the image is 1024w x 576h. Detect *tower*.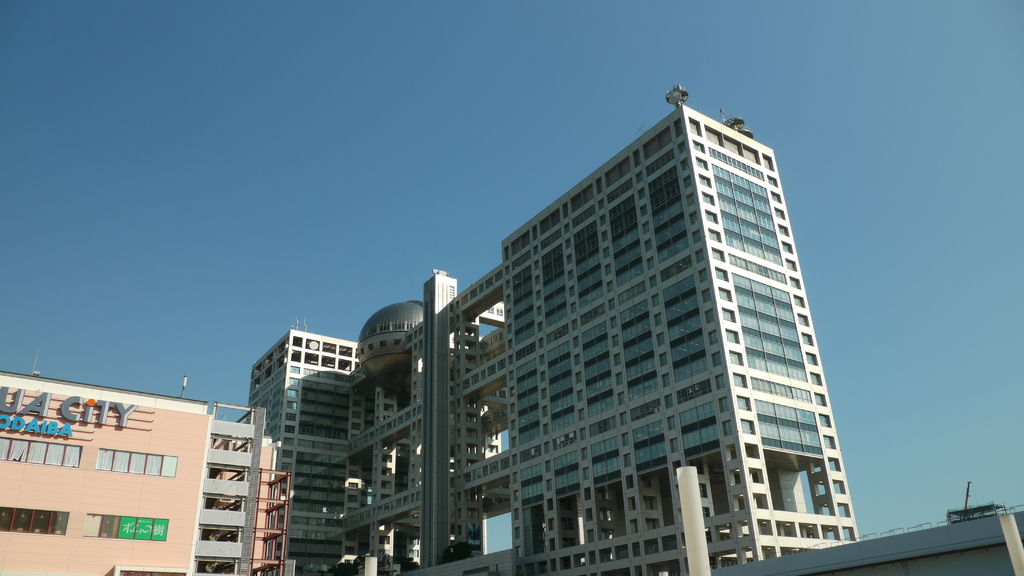
Detection: bbox=[268, 80, 892, 542].
